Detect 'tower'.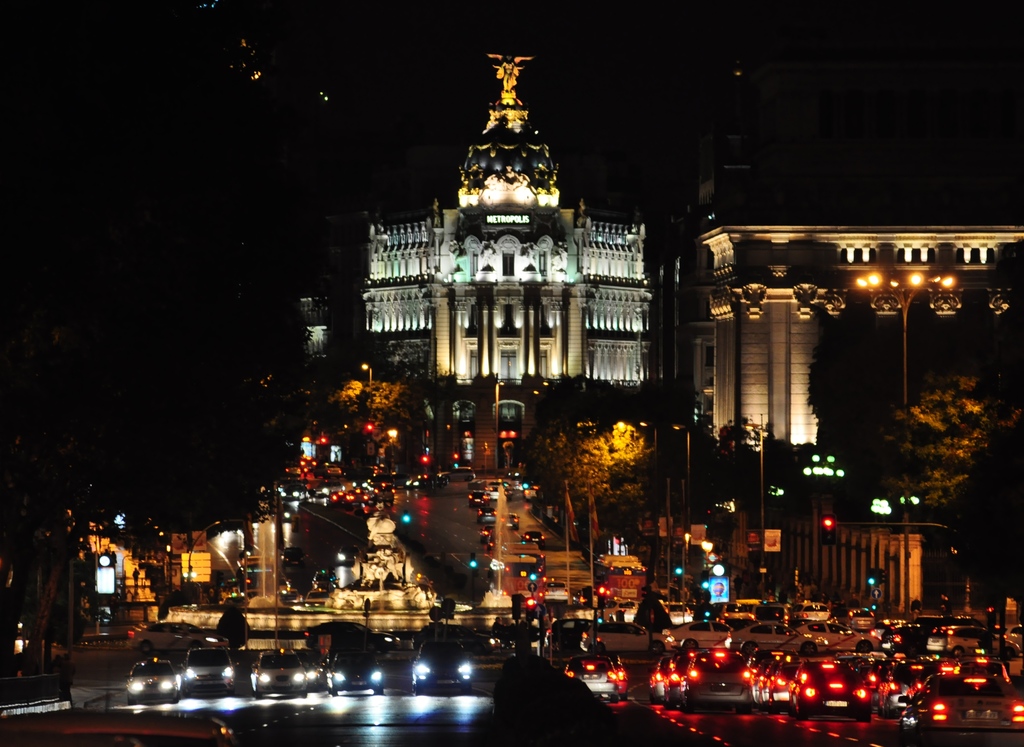
Detected at 342/41/672/490.
